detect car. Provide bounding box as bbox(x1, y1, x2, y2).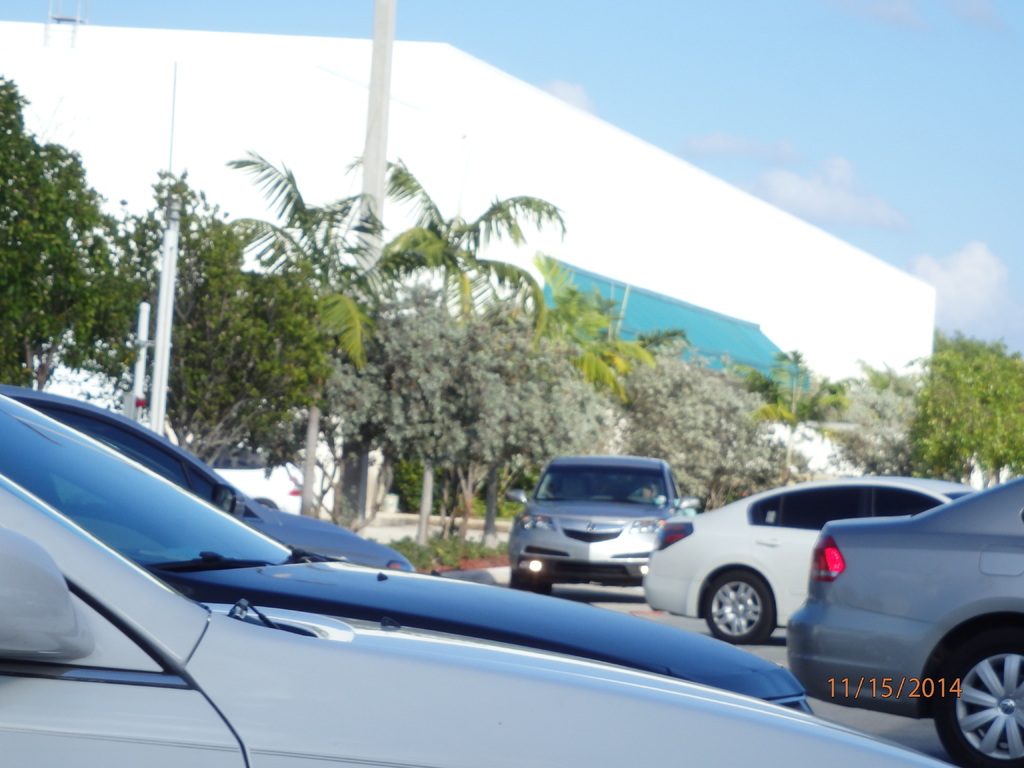
bbox(0, 471, 950, 767).
